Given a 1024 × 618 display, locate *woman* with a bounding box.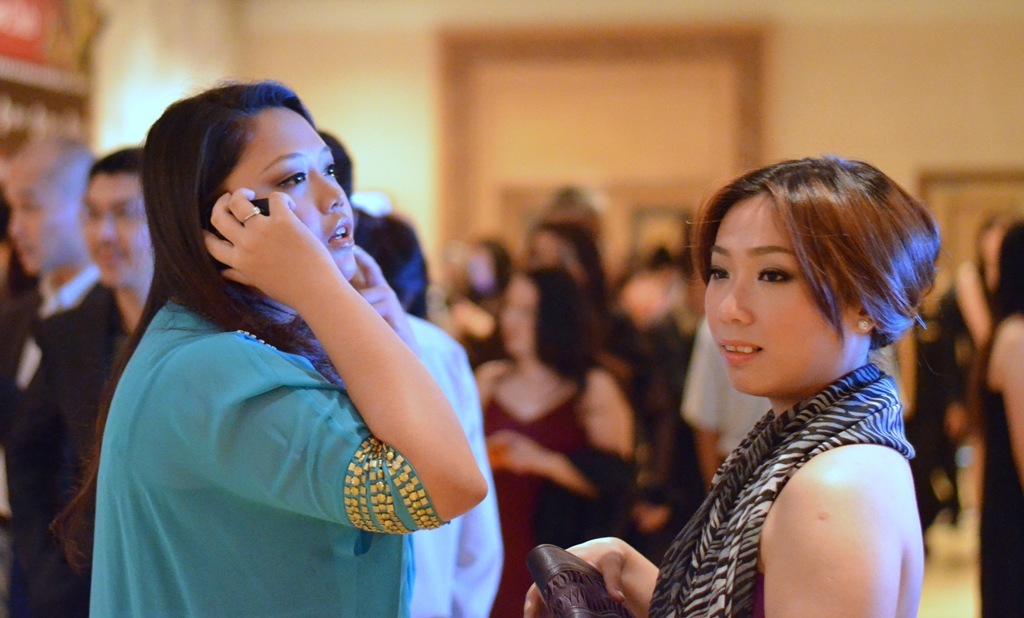
Located: 81/55/495/606.
